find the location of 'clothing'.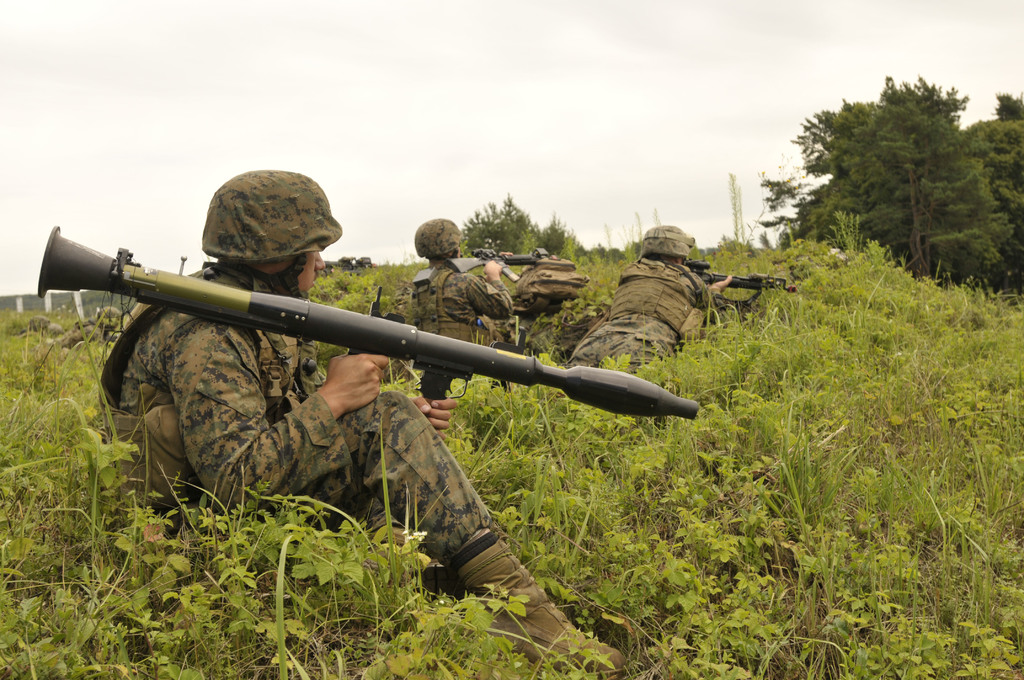
Location: 92, 262, 489, 559.
